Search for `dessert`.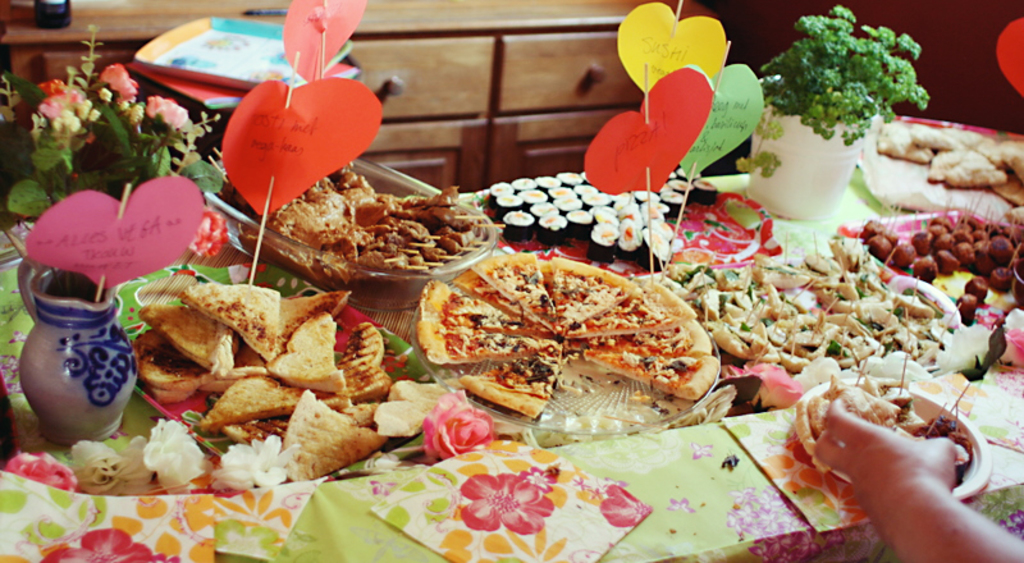
Found at <region>173, 280, 278, 367</region>.
